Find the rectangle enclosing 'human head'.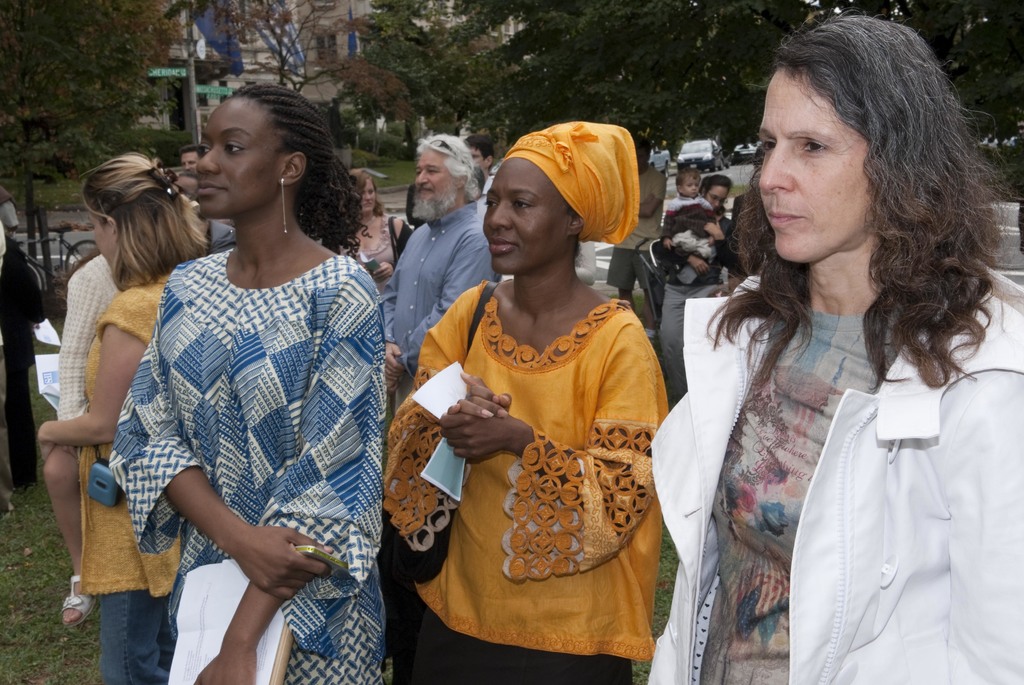
{"left": 195, "top": 90, "right": 326, "bottom": 217}.
